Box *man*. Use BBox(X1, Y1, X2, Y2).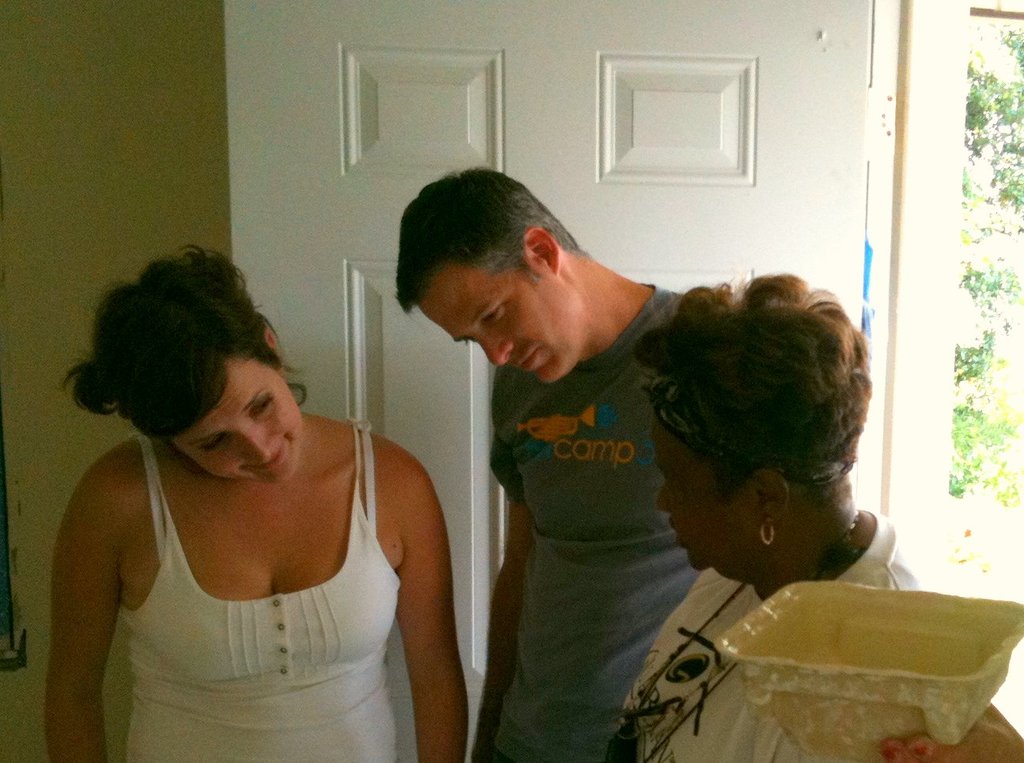
BBox(404, 204, 821, 699).
